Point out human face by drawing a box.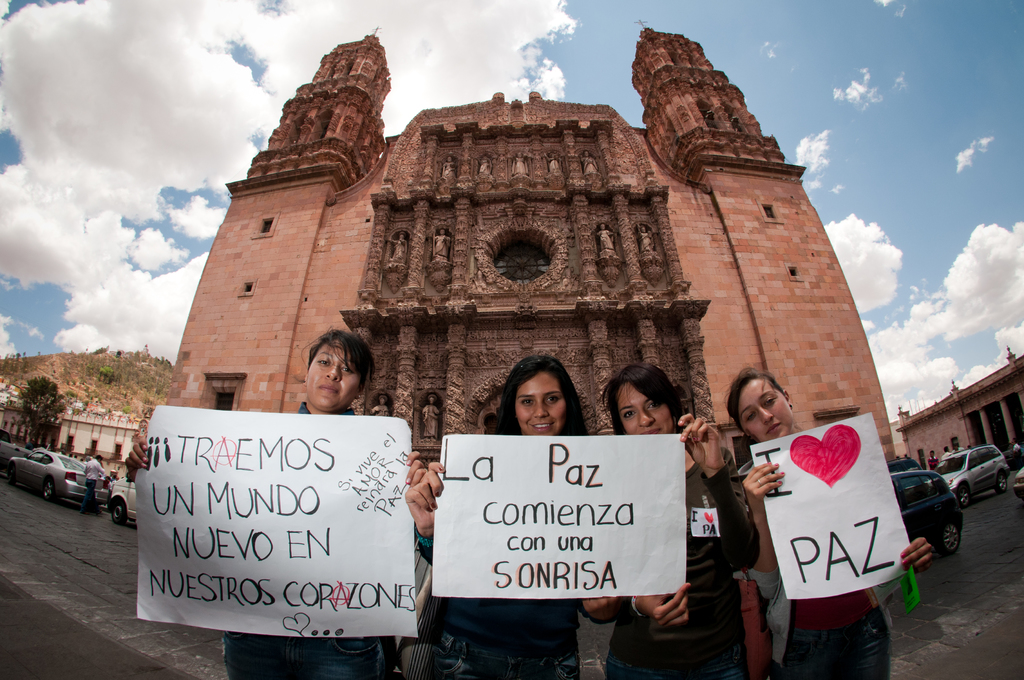
crop(305, 339, 362, 410).
